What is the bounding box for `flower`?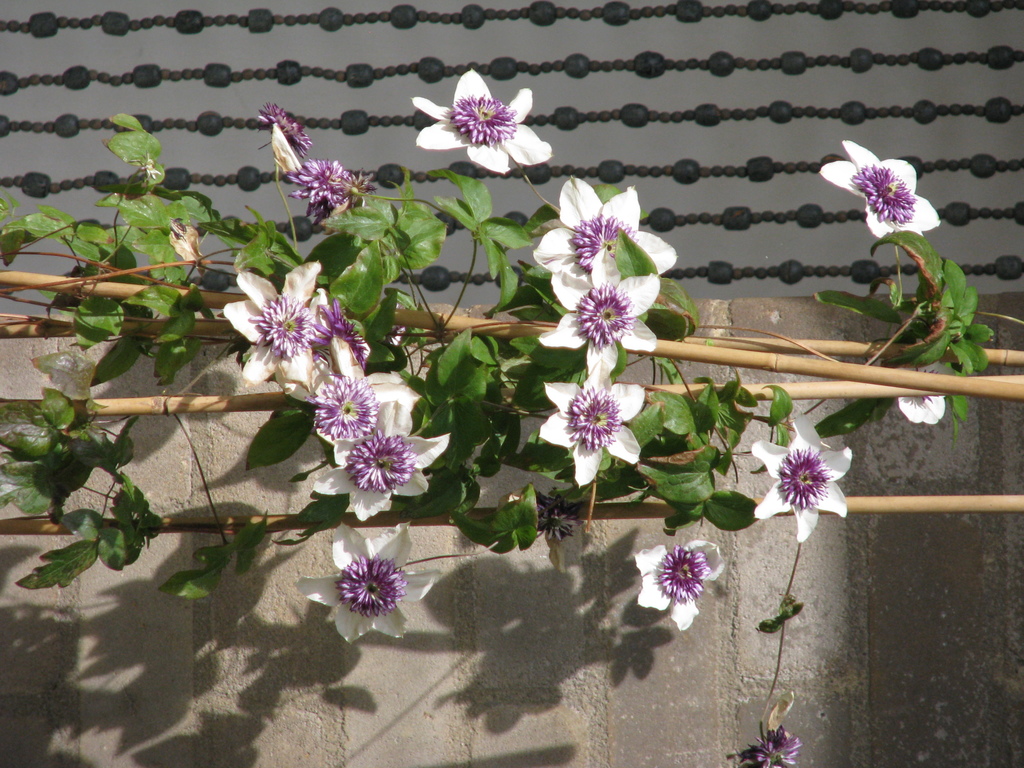
crop(312, 398, 451, 524).
